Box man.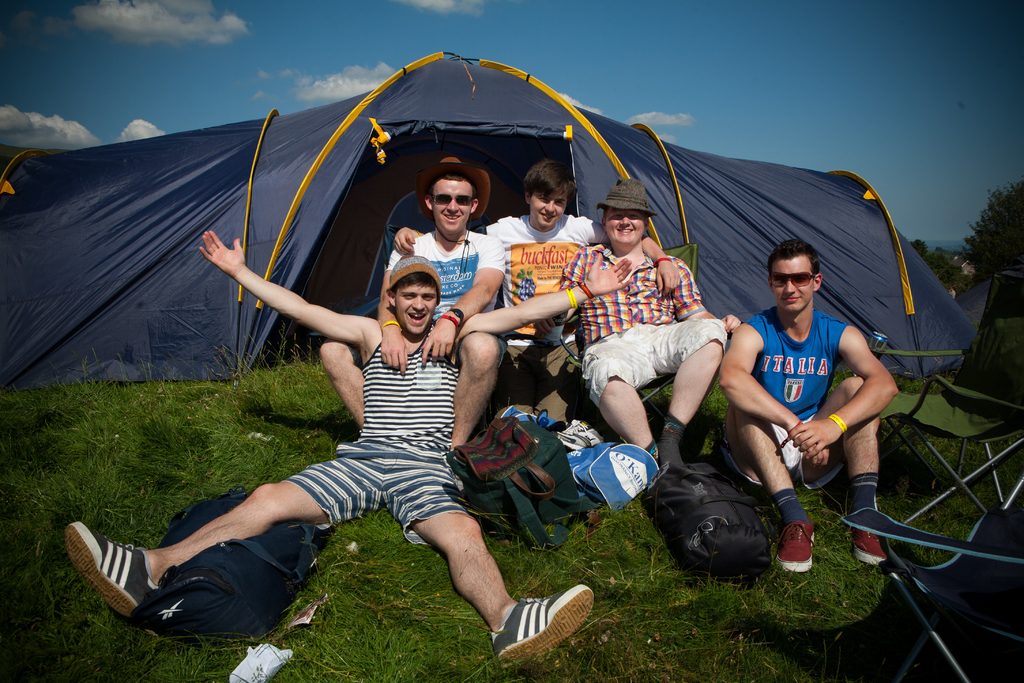
x1=321 y1=156 x2=509 y2=488.
